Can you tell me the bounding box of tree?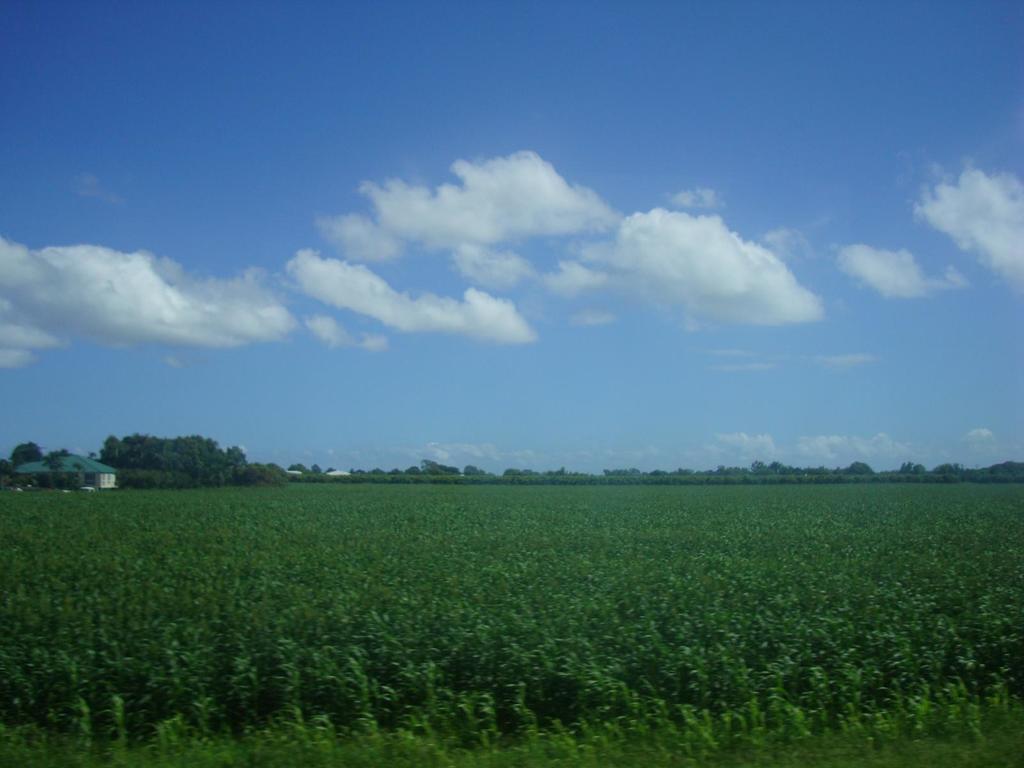
Rect(10, 435, 47, 462).
